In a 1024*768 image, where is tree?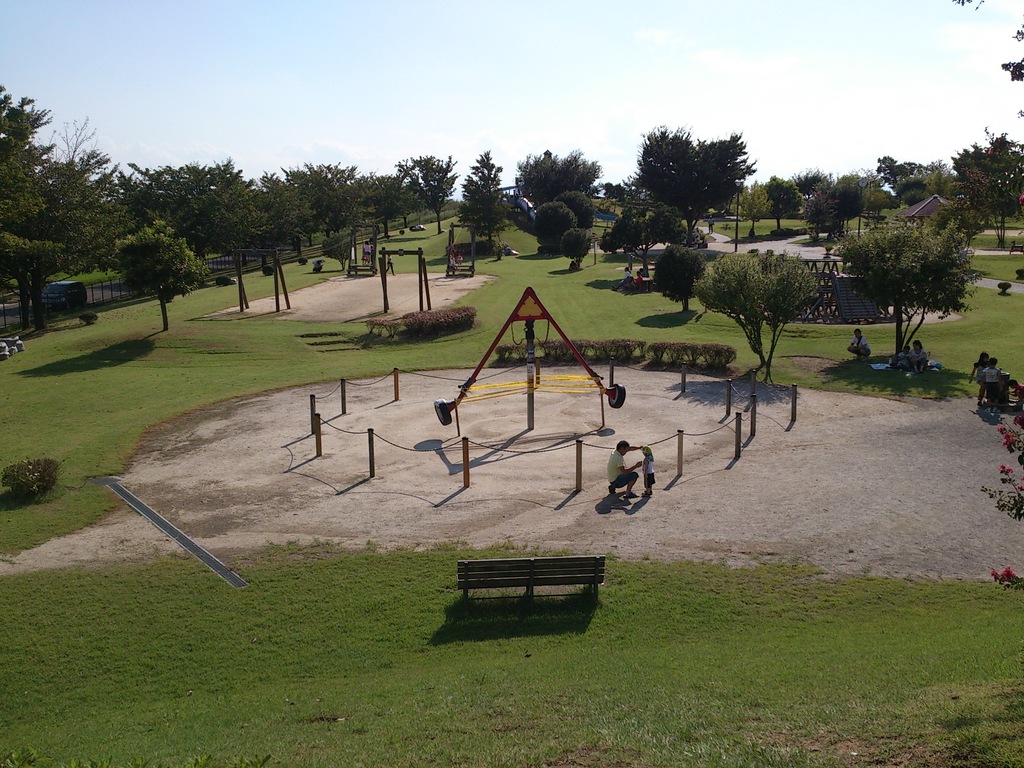
<bbox>322, 227, 354, 273</bbox>.
